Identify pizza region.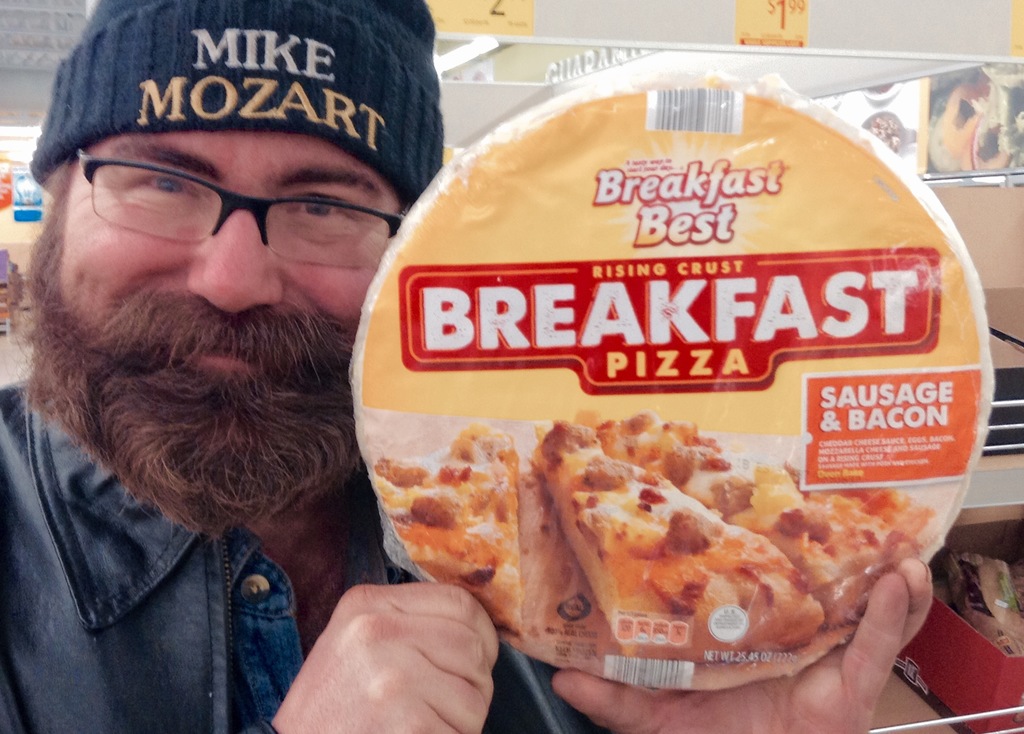
Region: [left=530, top=412, right=824, bottom=666].
